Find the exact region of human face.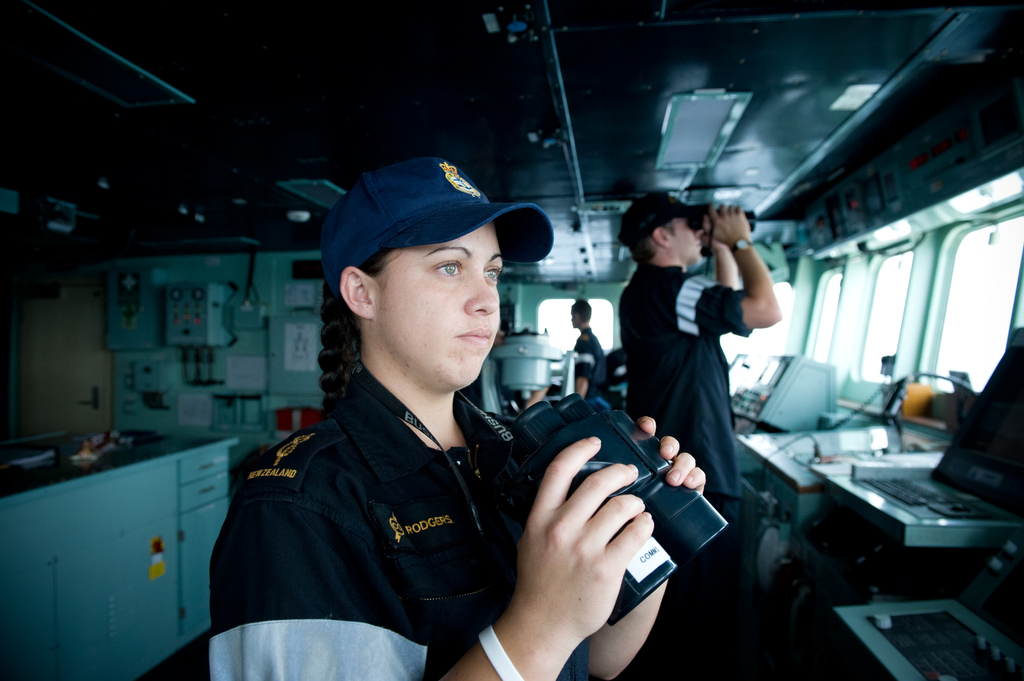
Exact region: (left=666, top=214, right=703, bottom=263).
